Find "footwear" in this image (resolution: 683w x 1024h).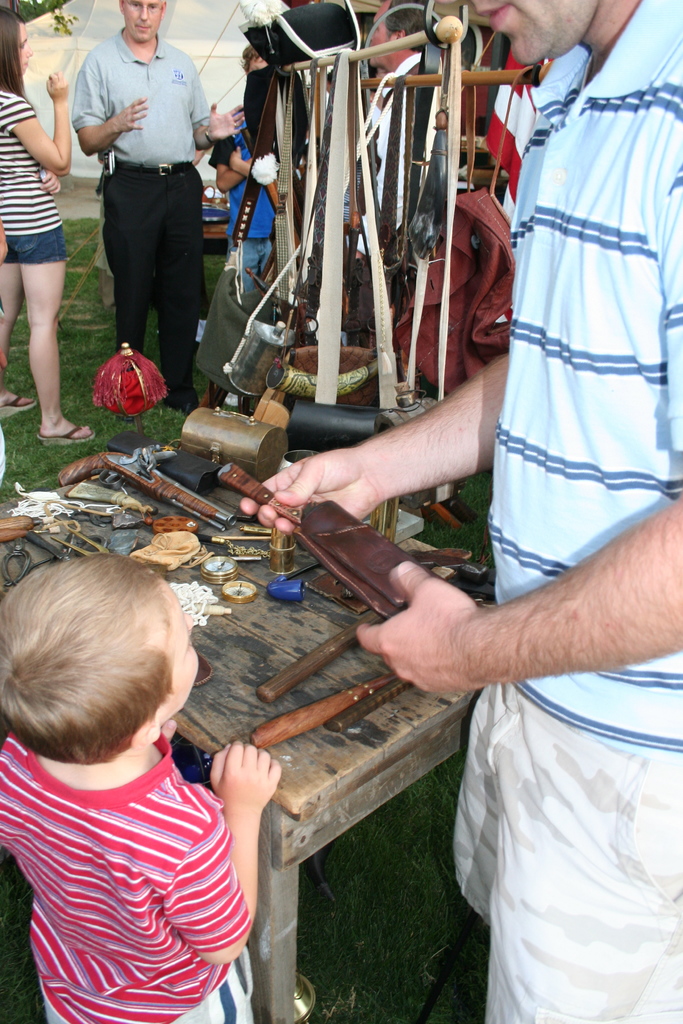
bbox(32, 424, 97, 447).
